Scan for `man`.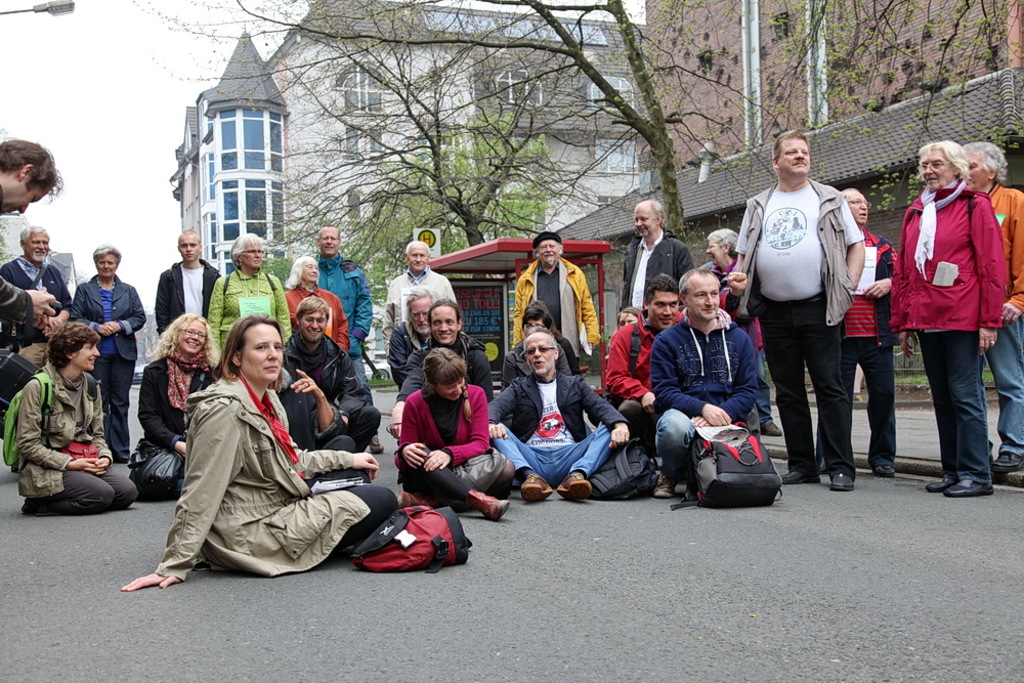
Scan result: BBox(652, 264, 764, 493).
